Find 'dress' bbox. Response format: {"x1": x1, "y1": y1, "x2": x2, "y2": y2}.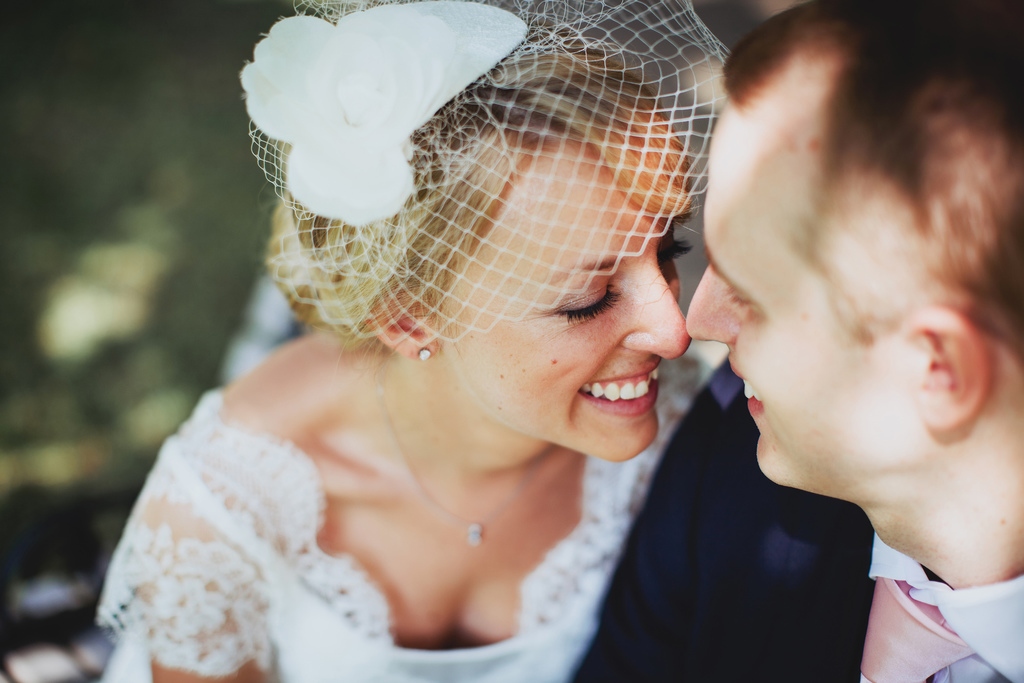
{"x1": 94, "y1": 0, "x2": 733, "y2": 682}.
